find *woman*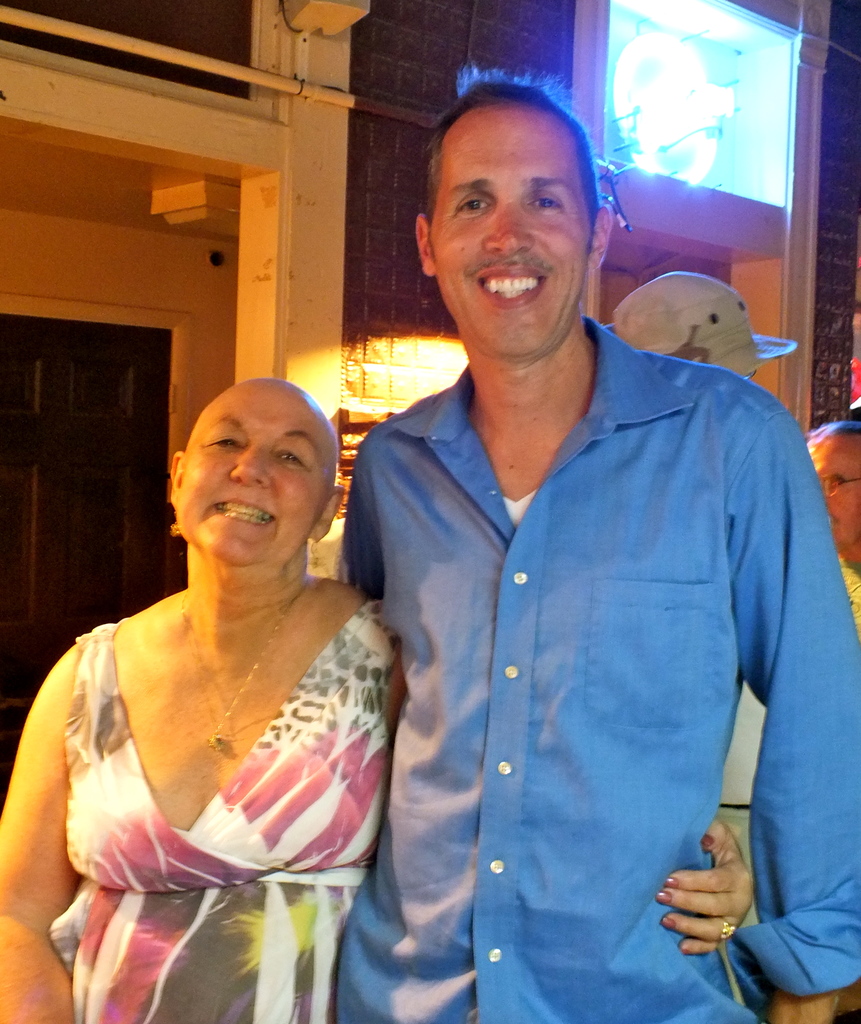
0, 353, 434, 1001
